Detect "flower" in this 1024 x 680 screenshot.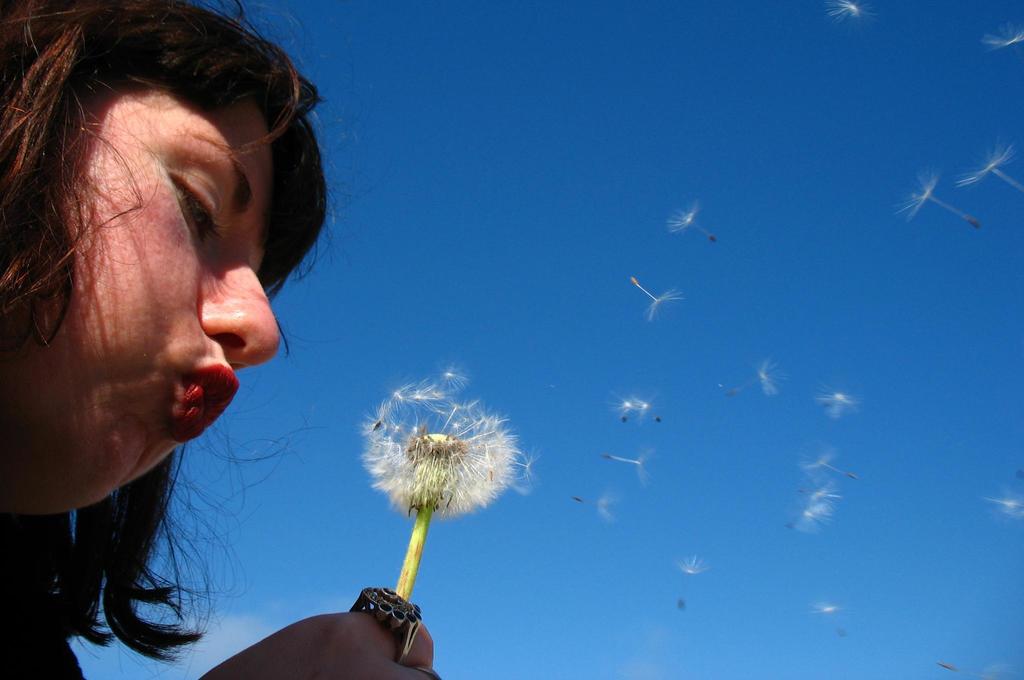
Detection: <box>571,494,631,526</box>.
